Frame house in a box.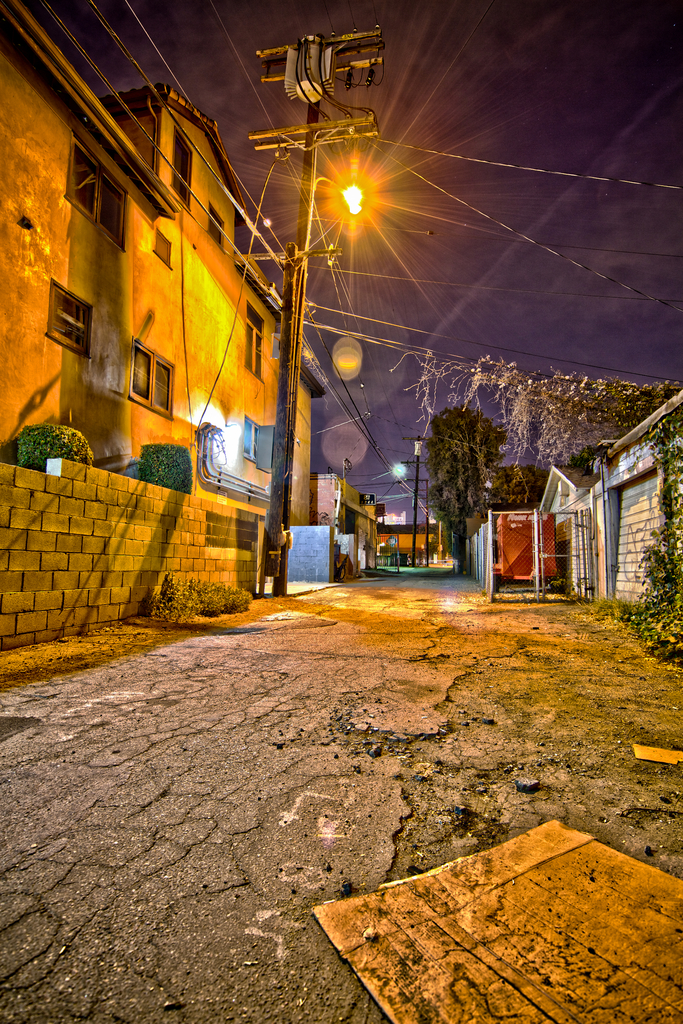
[x1=302, y1=465, x2=453, y2=579].
